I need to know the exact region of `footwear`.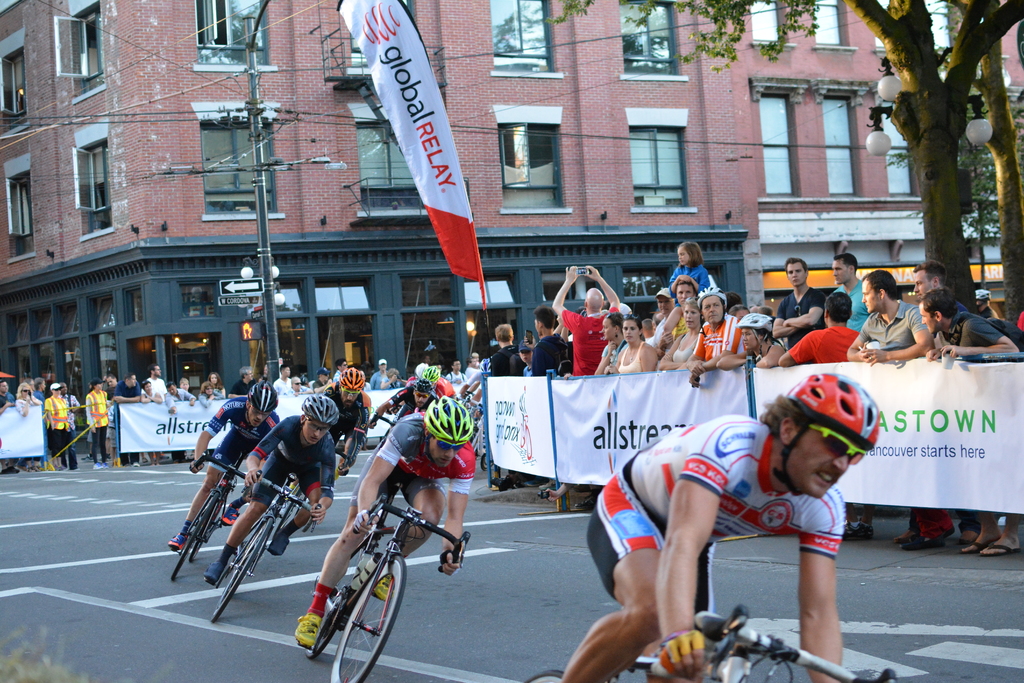
Region: Rect(140, 454, 146, 461).
